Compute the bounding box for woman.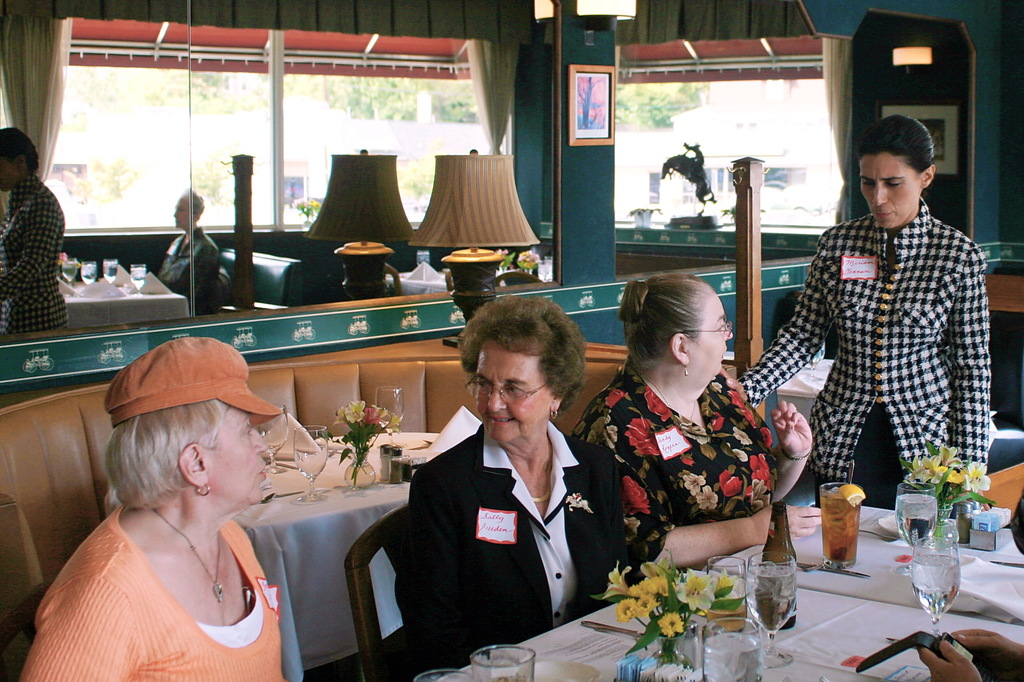
<region>595, 268, 806, 617</region>.
